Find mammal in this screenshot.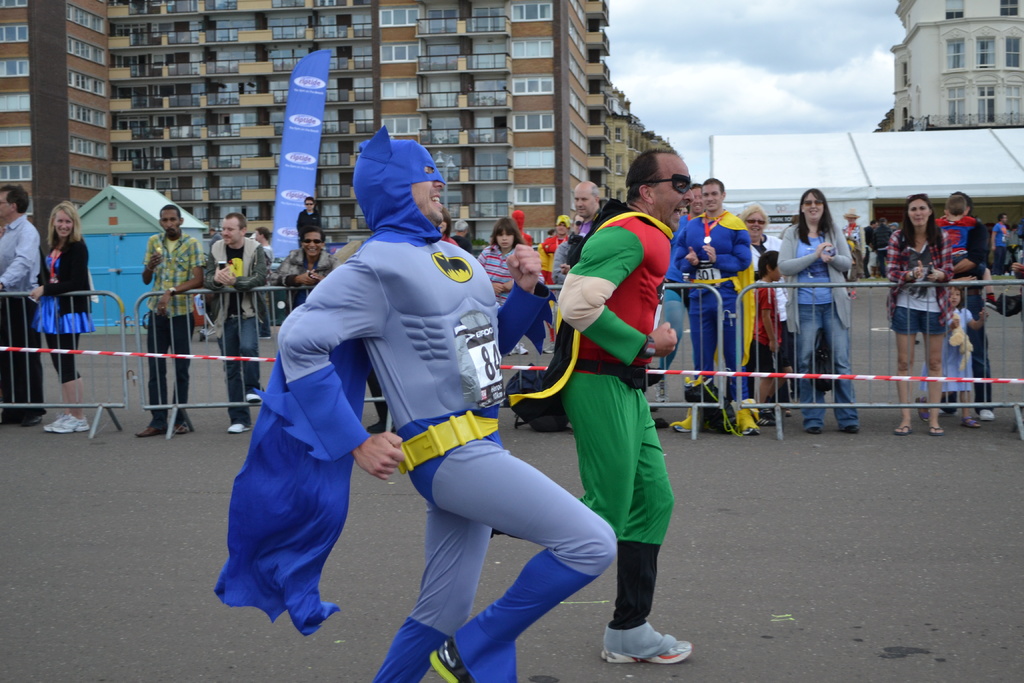
The bounding box for mammal is (675, 174, 761, 435).
